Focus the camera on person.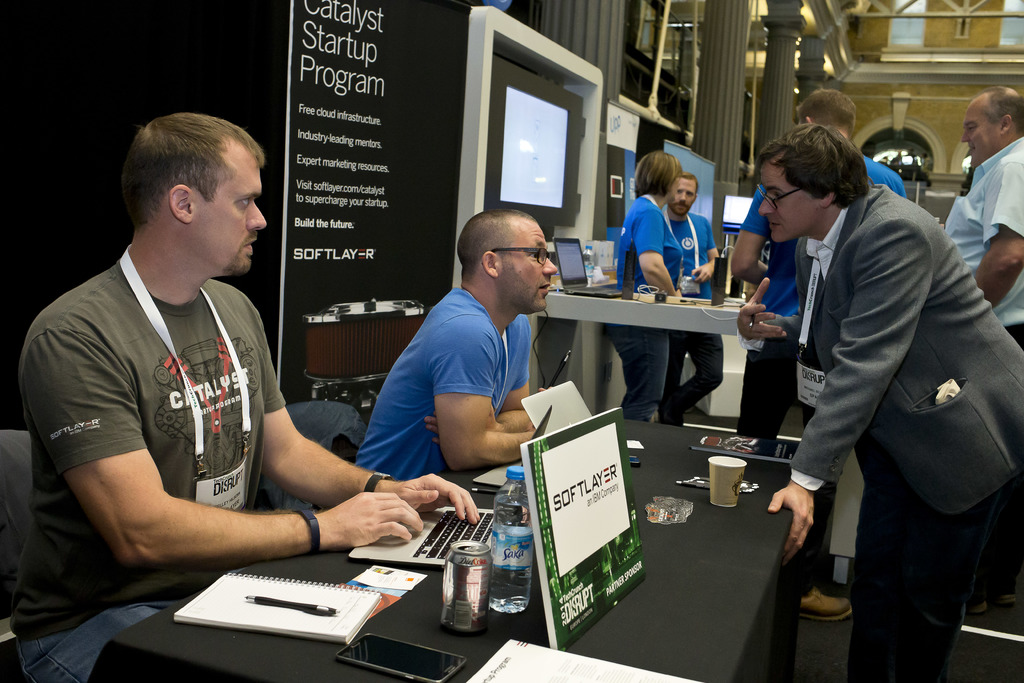
Focus region: l=607, t=150, r=685, b=423.
